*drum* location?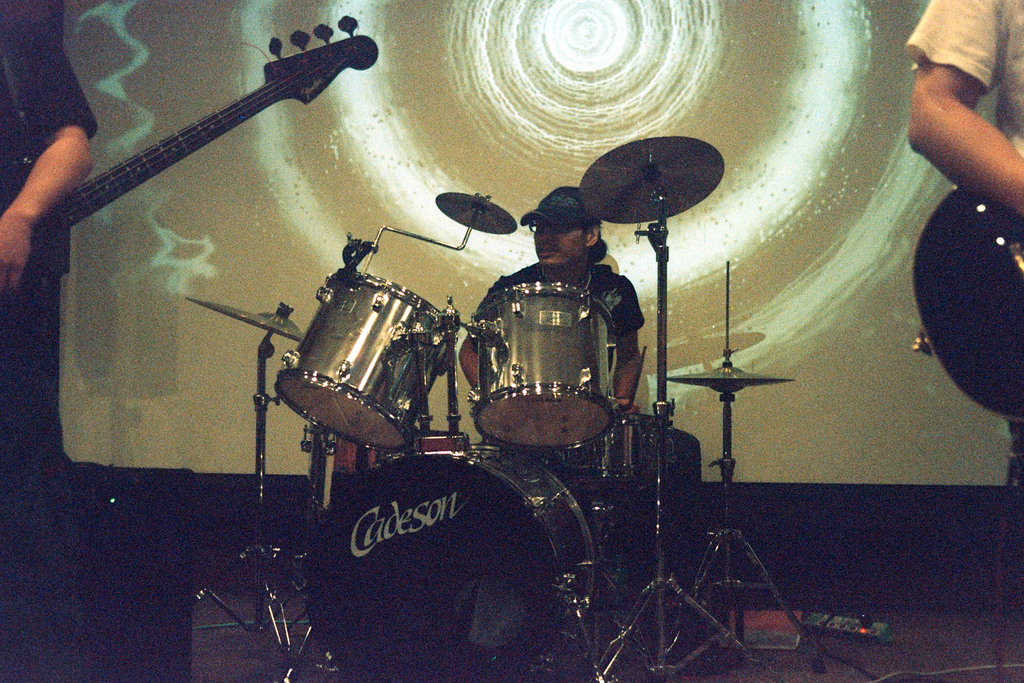
crop(528, 413, 646, 493)
